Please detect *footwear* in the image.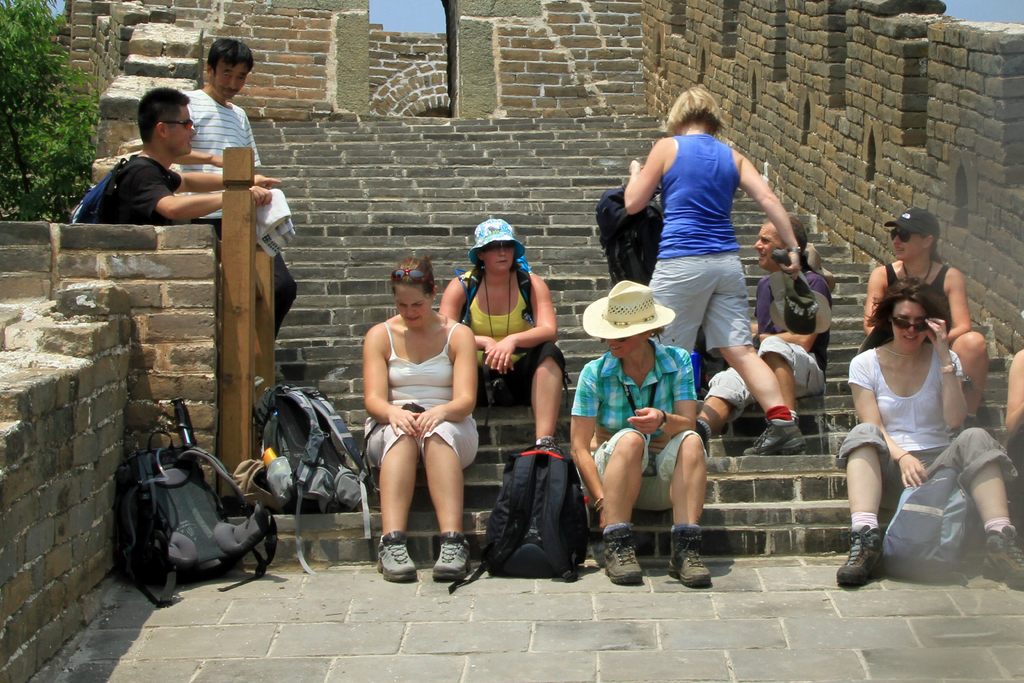
(x1=980, y1=523, x2=1023, y2=591).
